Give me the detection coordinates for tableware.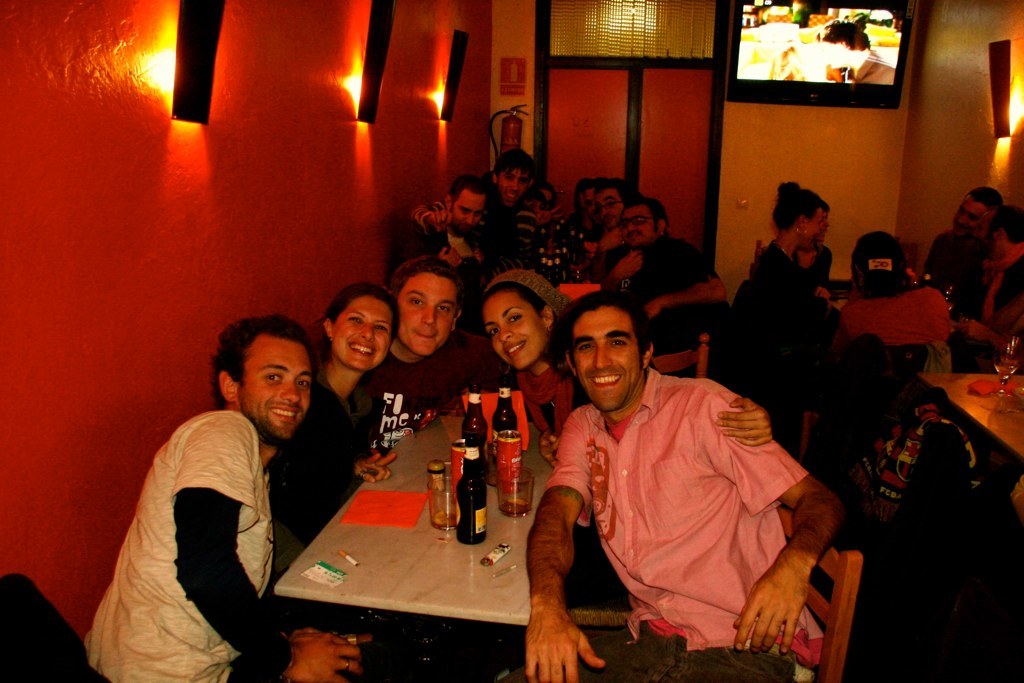
<box>503,465,535,516</box>.
